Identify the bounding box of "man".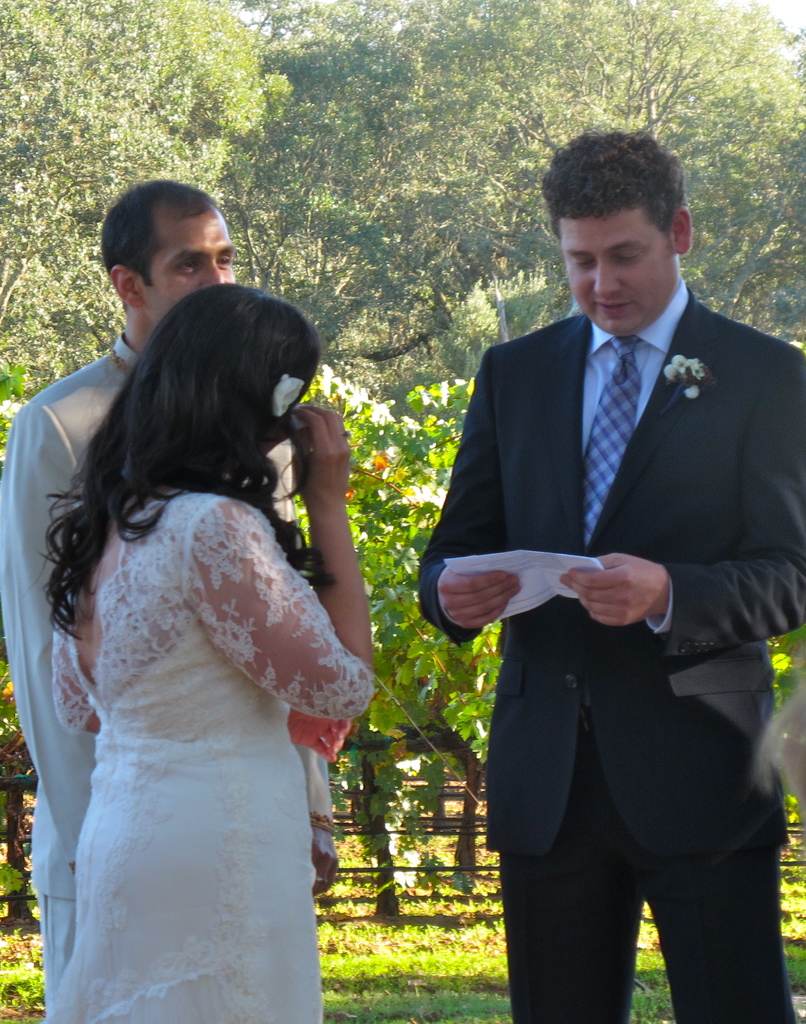
l=0, t=180, r=238, b=1021.
